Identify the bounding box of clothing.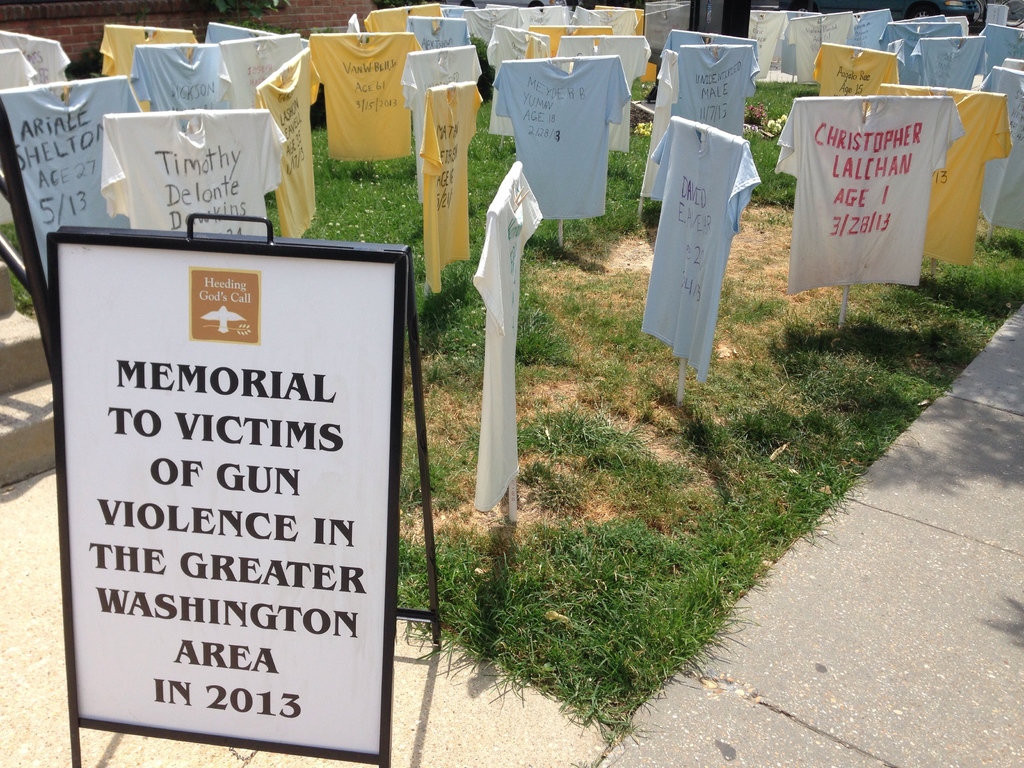
{"left": 486, "top": 59, "right": 630, "bottom": 219}.
